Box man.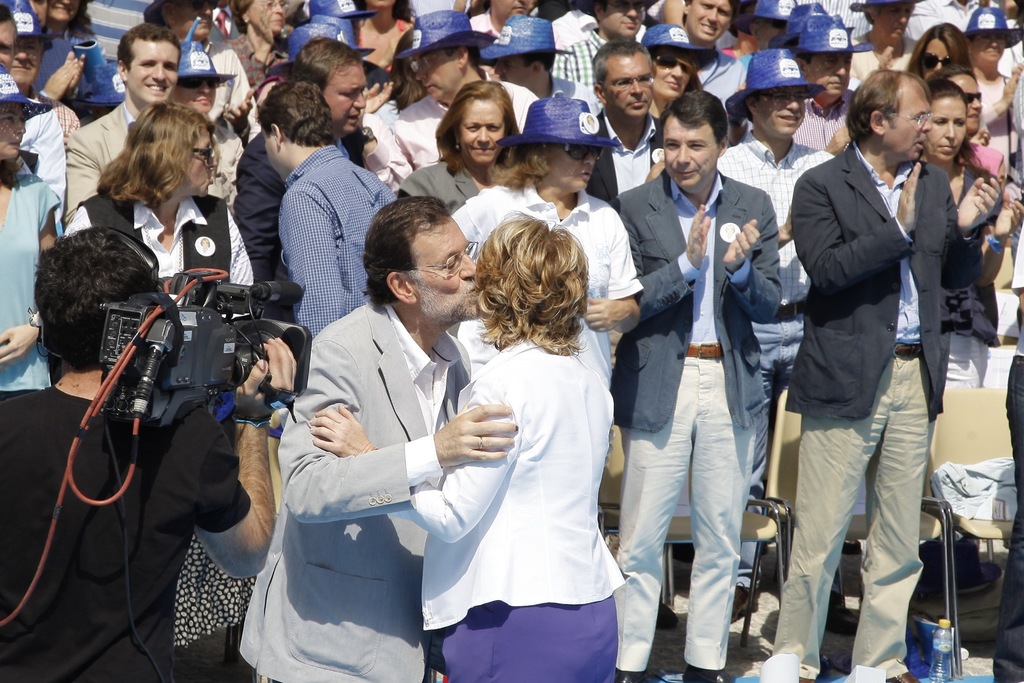
bbox(716, 45, 840, 625).
